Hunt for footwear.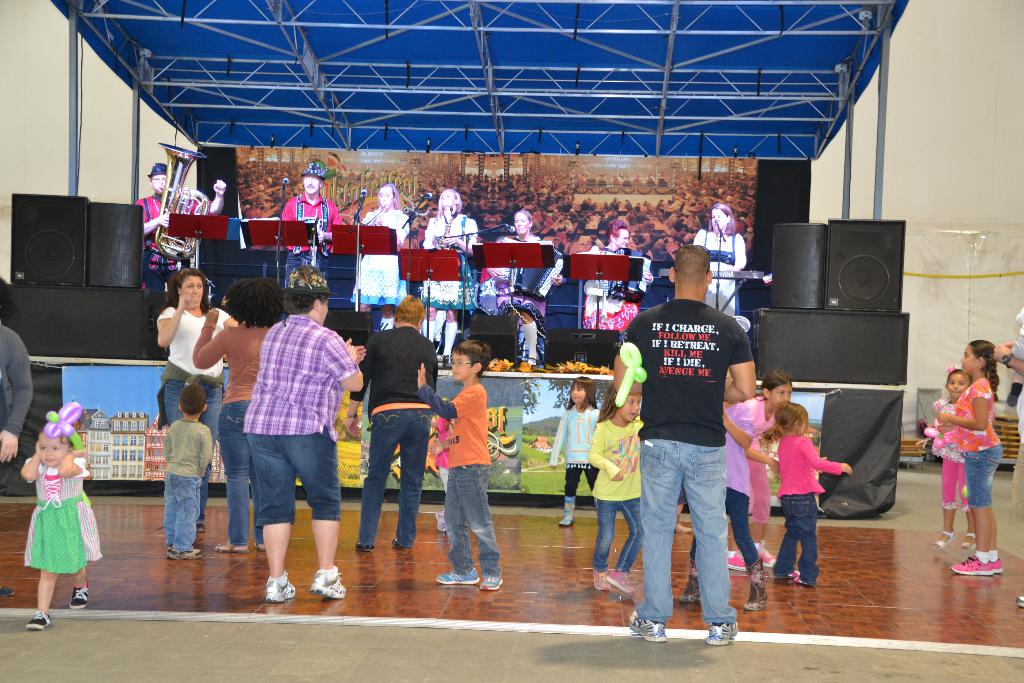
Hunted down at pyautogui.locateOnScreen(989, 554, 1007, 577).
